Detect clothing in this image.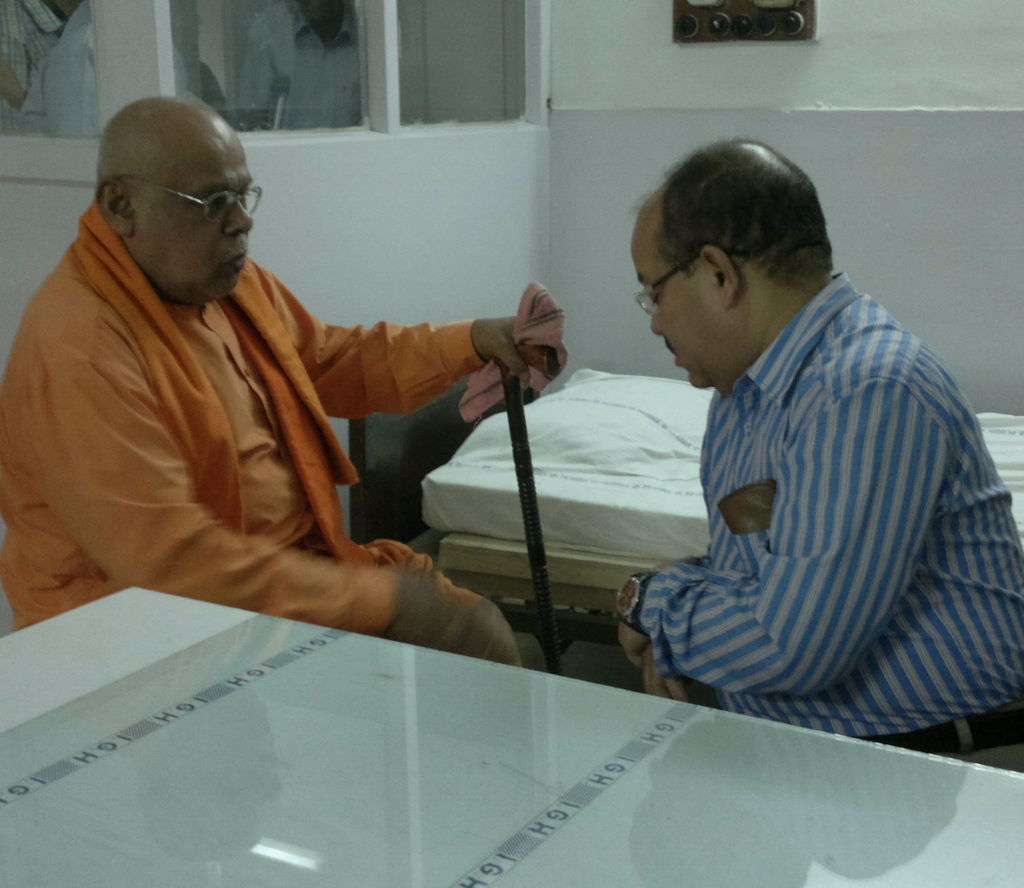
Detection: 619/210/1004/756.
